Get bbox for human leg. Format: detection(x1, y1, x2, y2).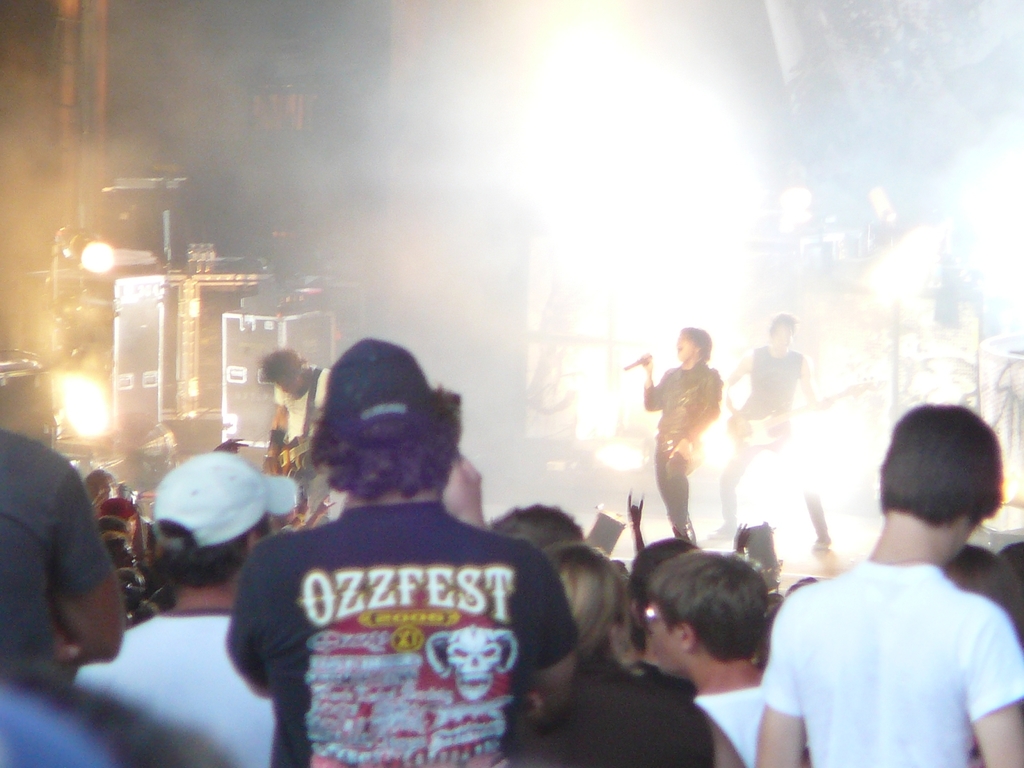
detection(660, 457, 693, 543).
